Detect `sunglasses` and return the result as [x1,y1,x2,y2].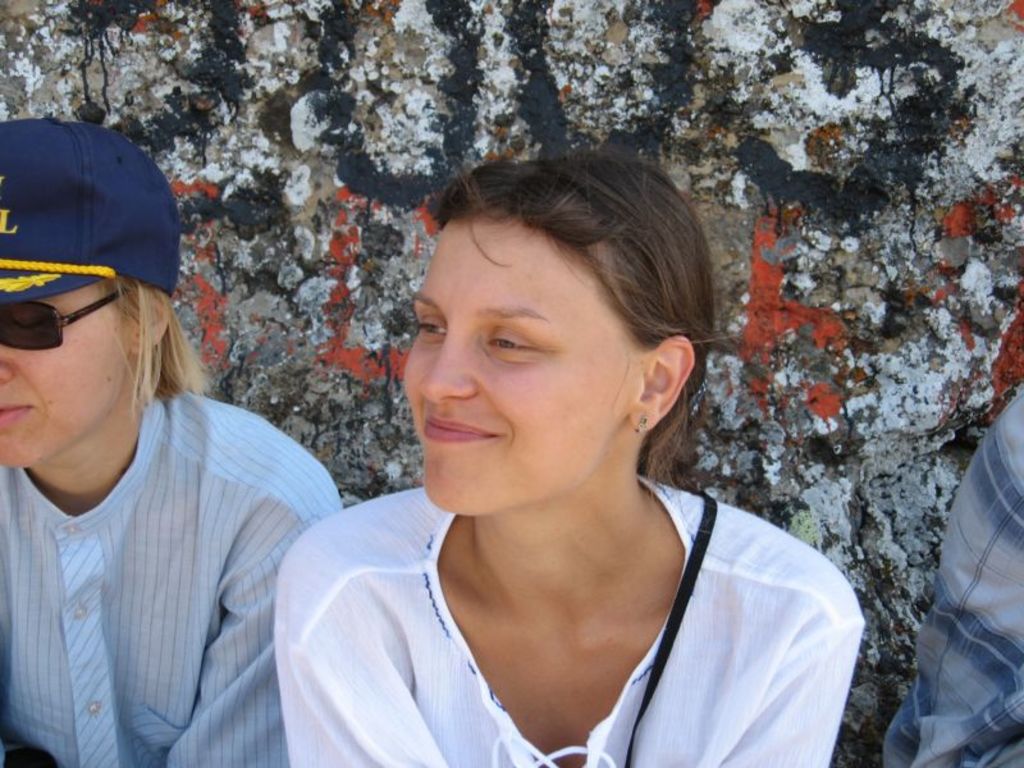
[0,291,133,349].
